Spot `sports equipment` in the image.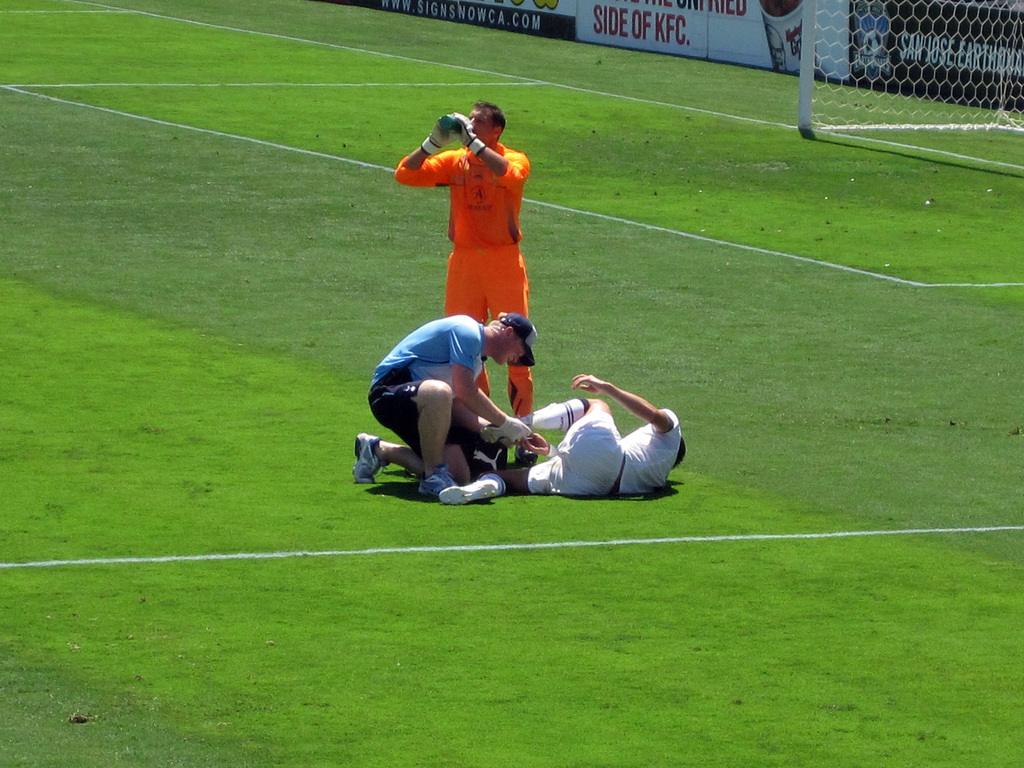
`sports equipment` found at box(350, 435, 383, 484).
